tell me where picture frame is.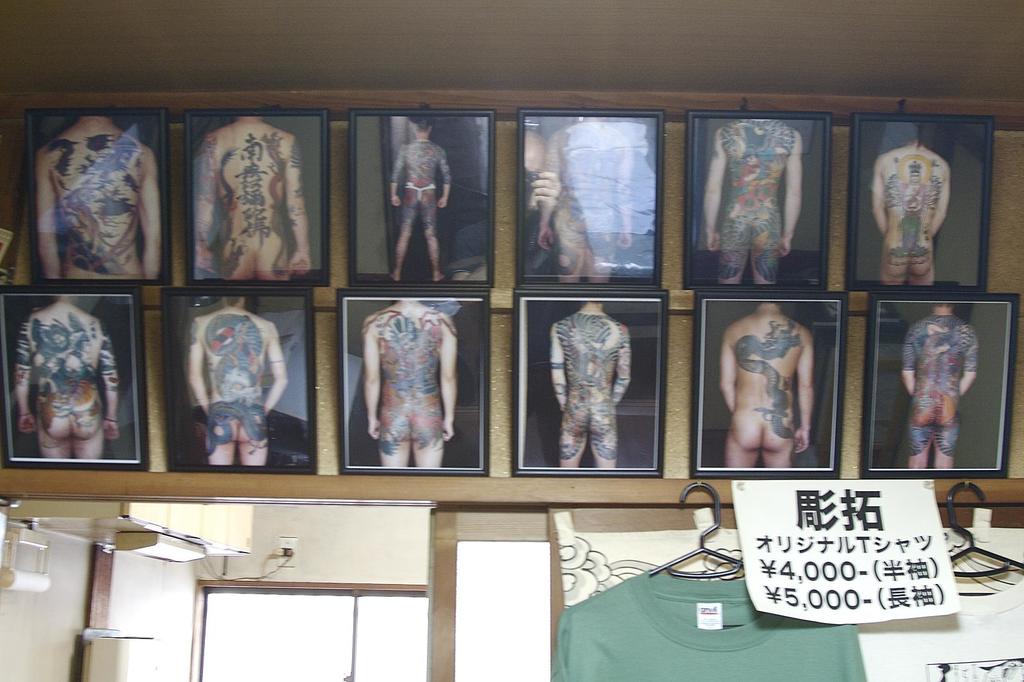
picture frame is at 698 299 856 471.
